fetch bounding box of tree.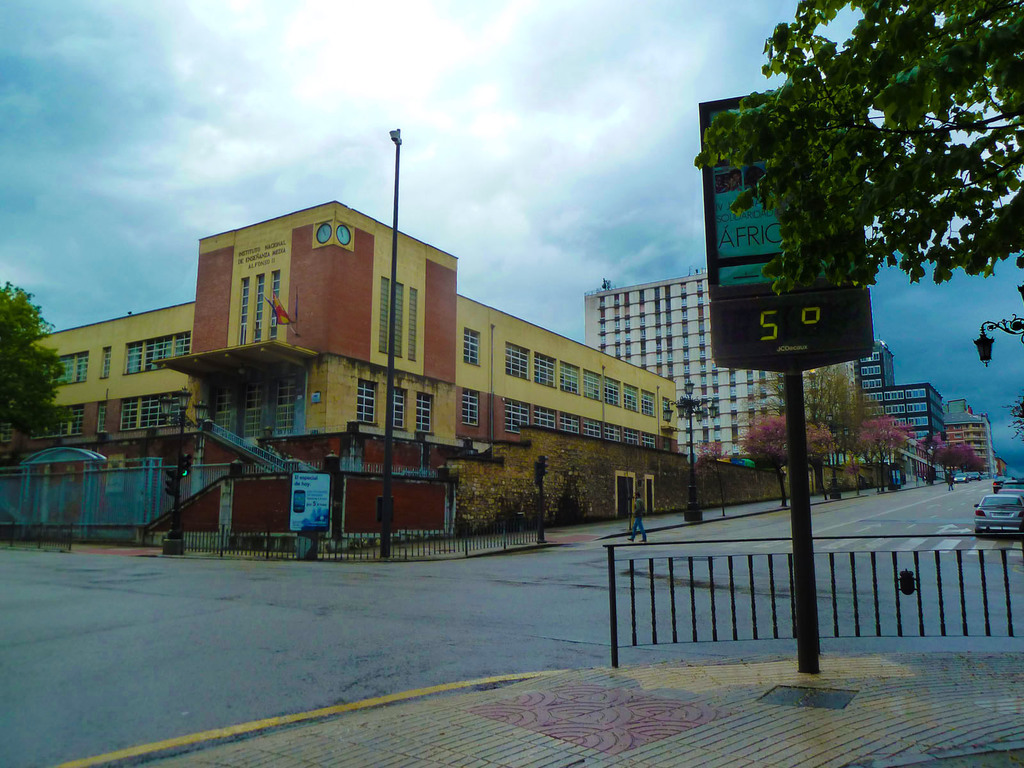
Bbox: 922,431,981,495.
